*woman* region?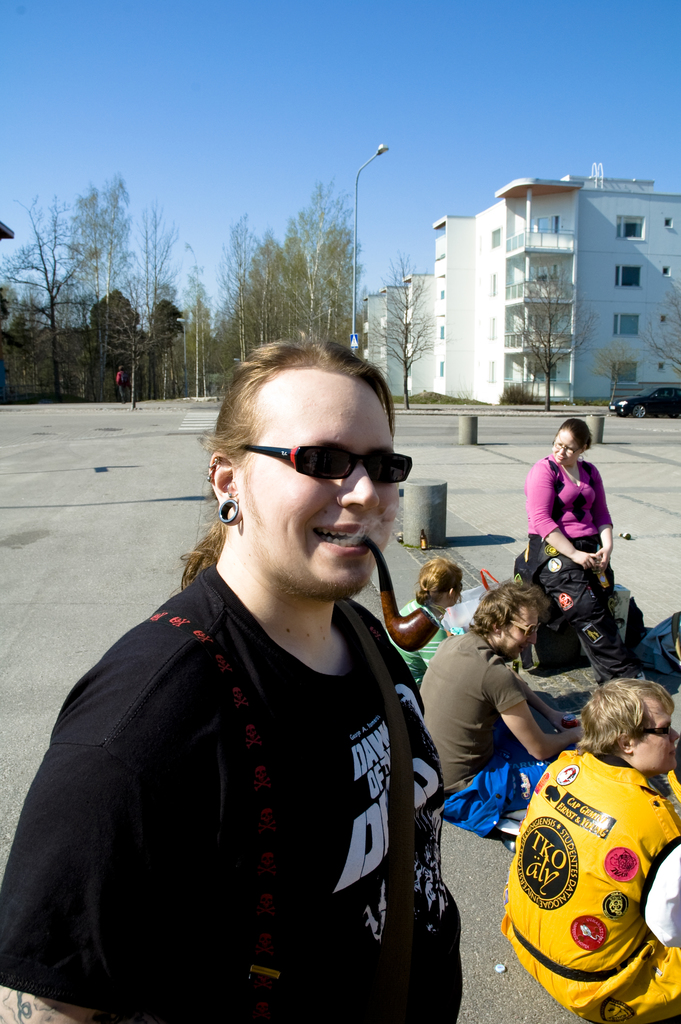
bbox=(51, 407, 427, 1023)
